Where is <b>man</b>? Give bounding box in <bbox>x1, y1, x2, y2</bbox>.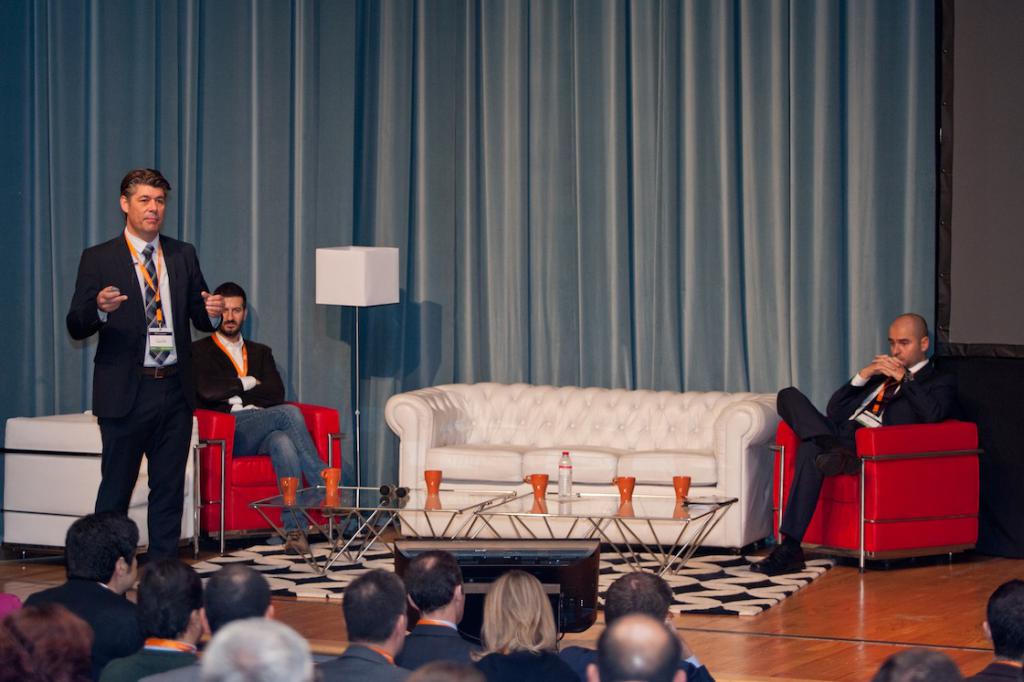
<bbox>561, 572, 713, 681</bbox>.
